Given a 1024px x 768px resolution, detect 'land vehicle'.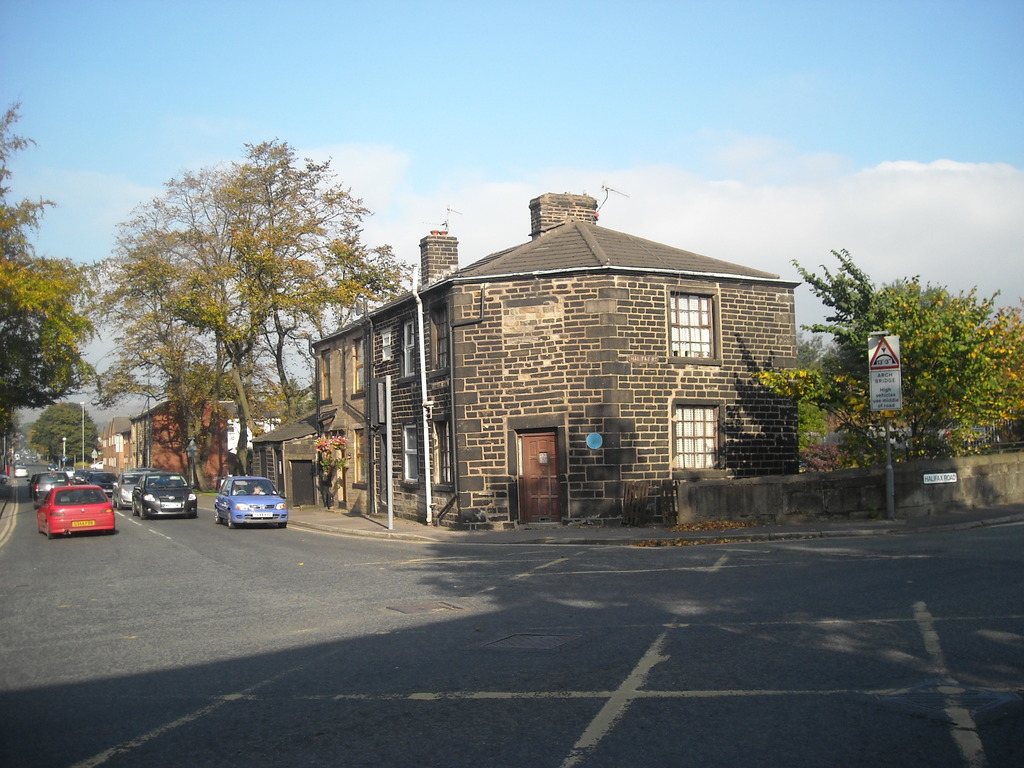
left=13, top=460, right=28, bottom=470.
